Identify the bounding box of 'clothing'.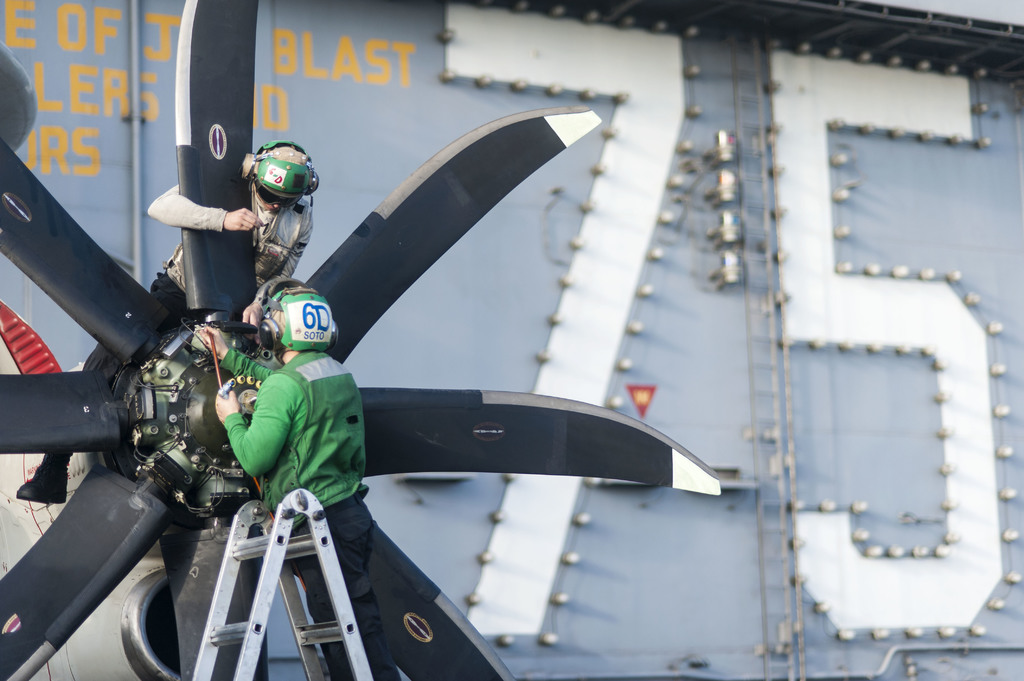
locate(214, 334, 356, 541).
